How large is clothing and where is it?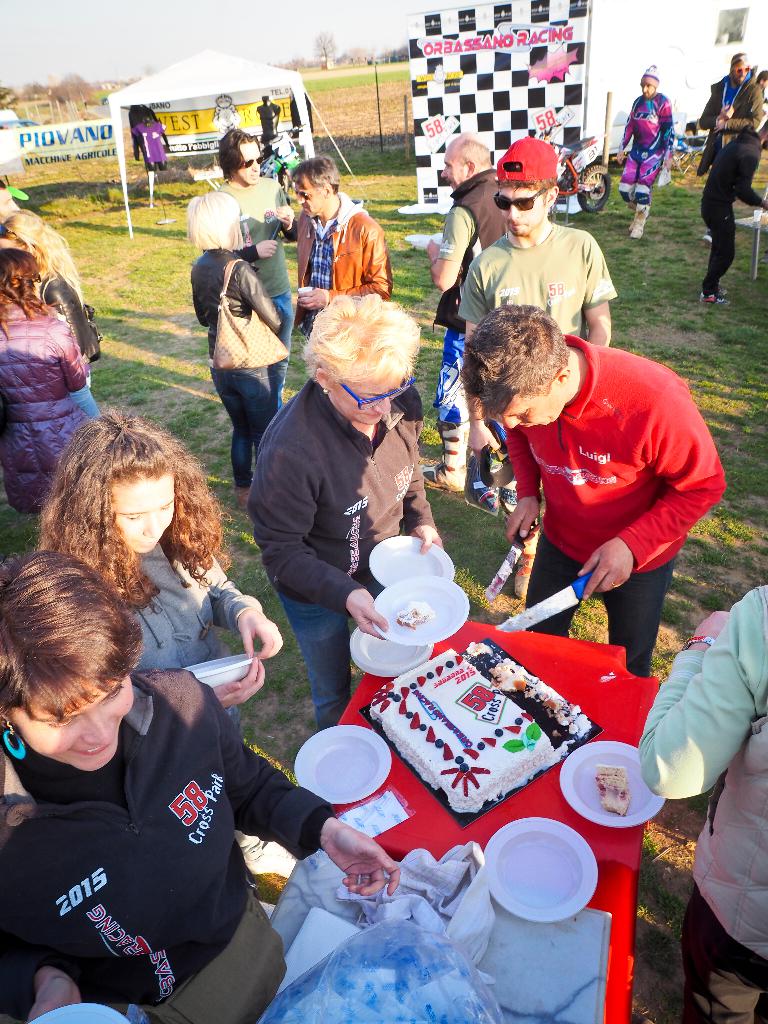
Bounding box: <bbox>220, 161, 298, 351</bbox>.
